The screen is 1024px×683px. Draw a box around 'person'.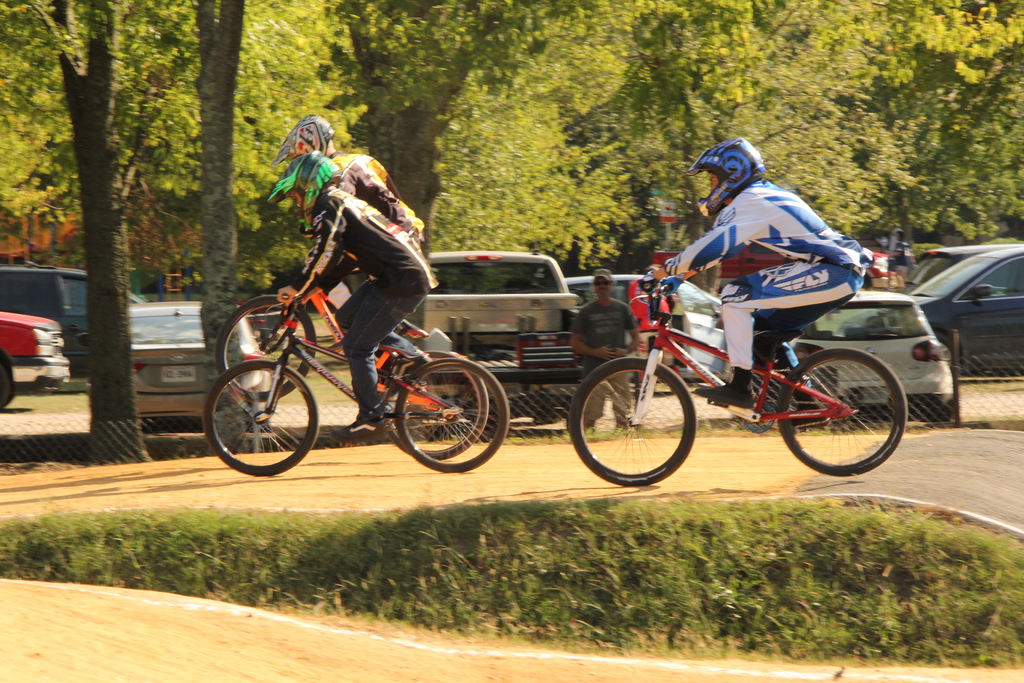
pyautogui.locateOnScreen(662, 139, 867, 422).
